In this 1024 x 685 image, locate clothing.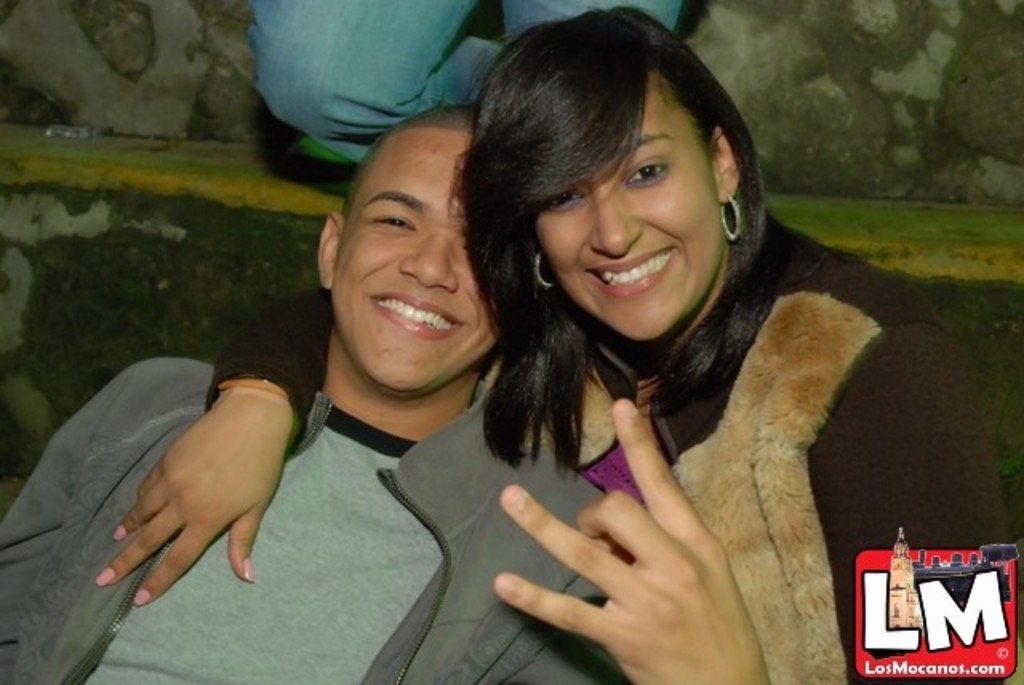
Bounding box: box(0, 352, 632, 683).
